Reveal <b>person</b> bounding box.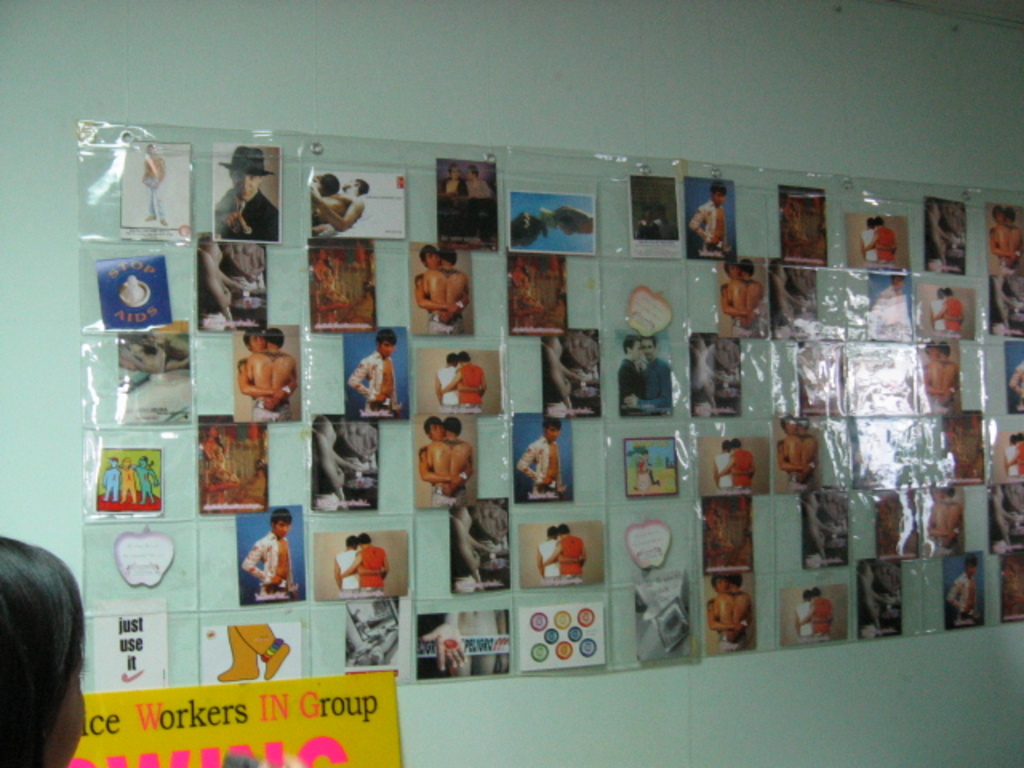
Revealed: region(856, 206, 898, 264).
